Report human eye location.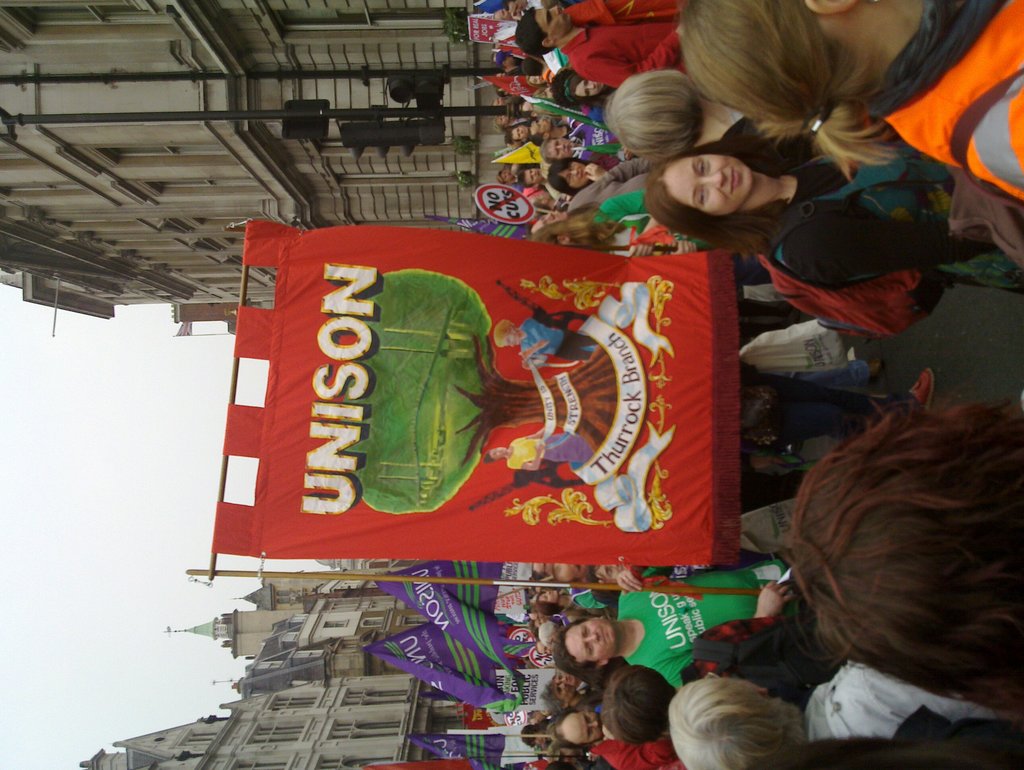
Report: pyautogui.locateOnScreen(587, 645, 594, 653).
